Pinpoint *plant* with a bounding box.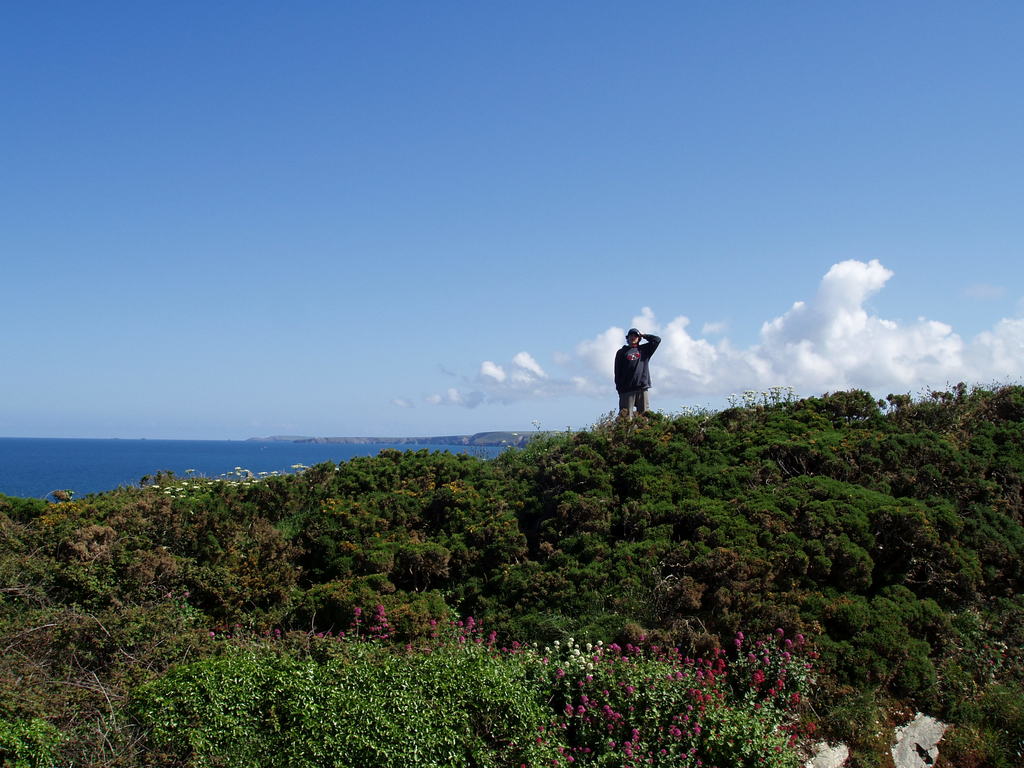
region(816, 691, 892, 767).
